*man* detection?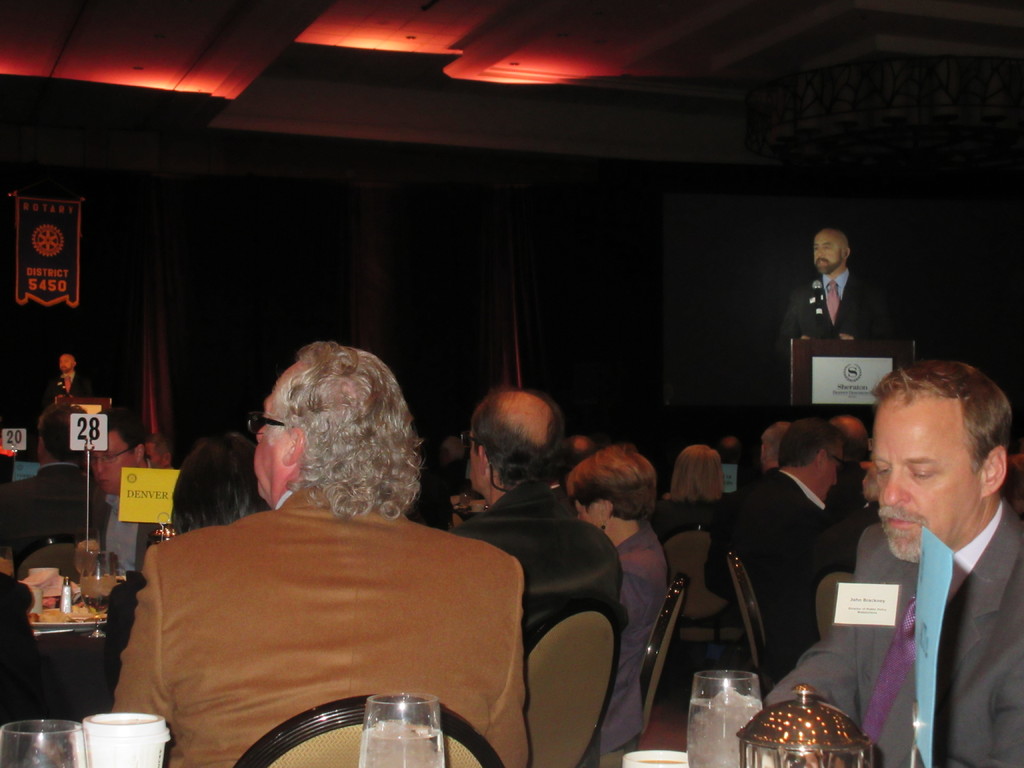
[707,416,844,644]
